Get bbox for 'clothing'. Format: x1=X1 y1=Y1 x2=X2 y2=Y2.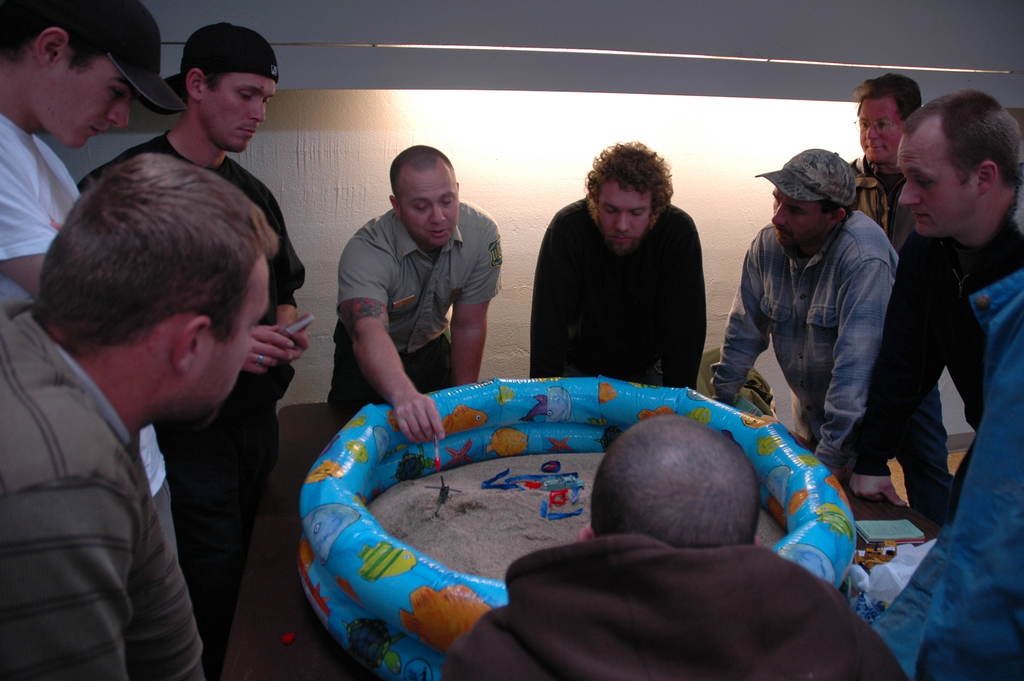
x1=0 y1=113 x2=167 y2=491.
